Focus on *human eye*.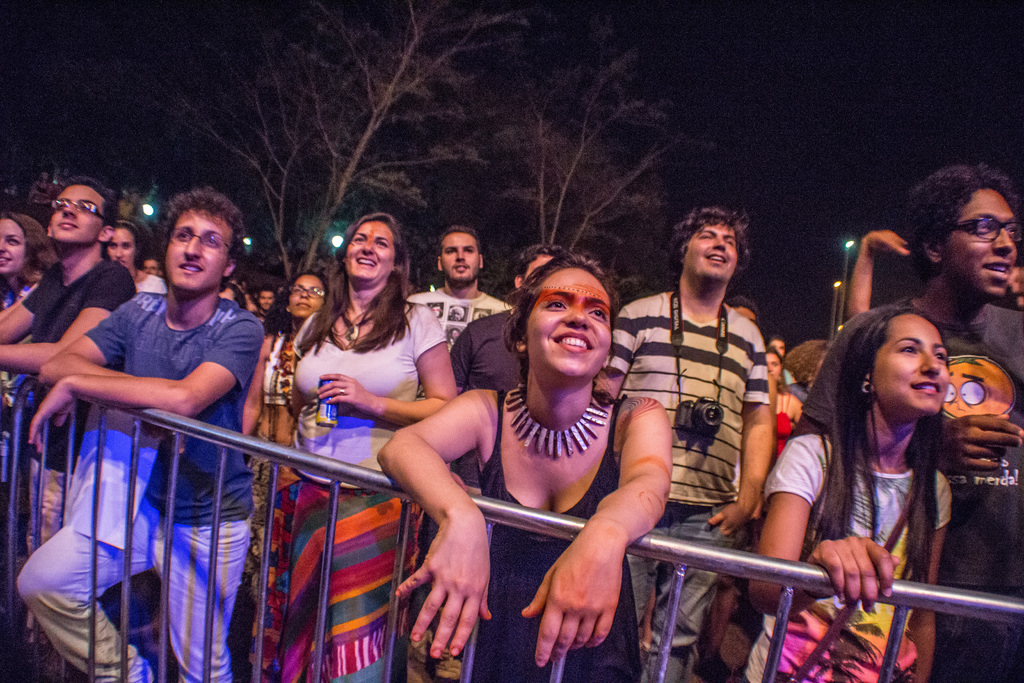
Focused at detection(547, 300, 572, 313).
